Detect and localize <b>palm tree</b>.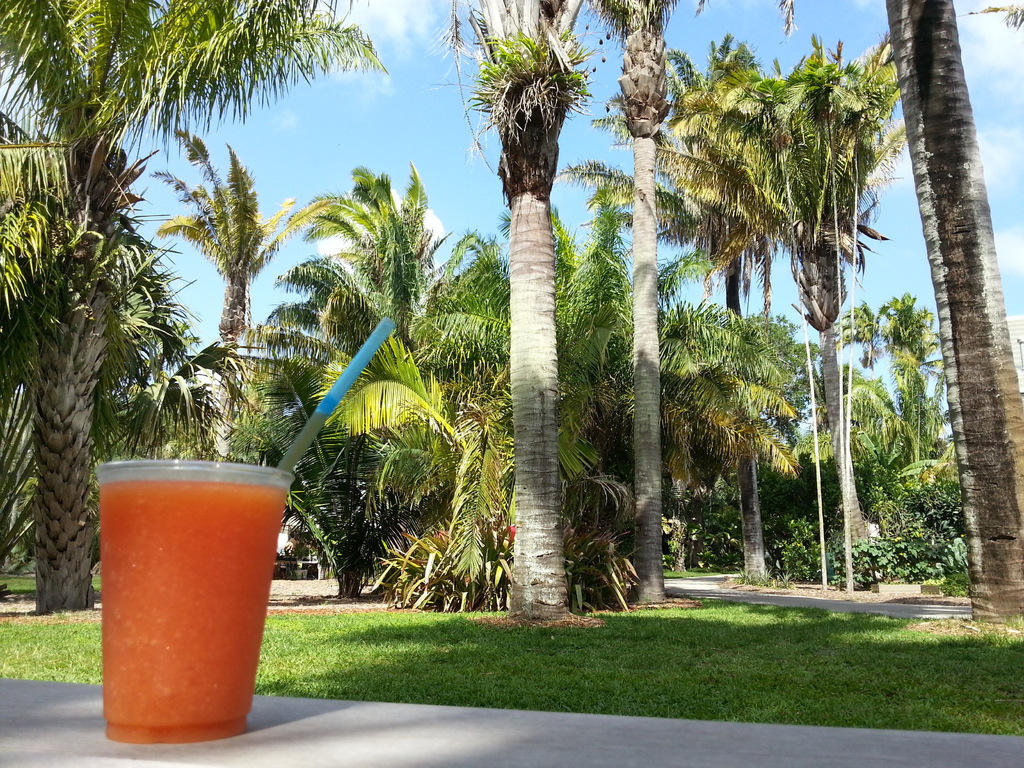
Localized at bbox=(548, 19, 780, 583).
